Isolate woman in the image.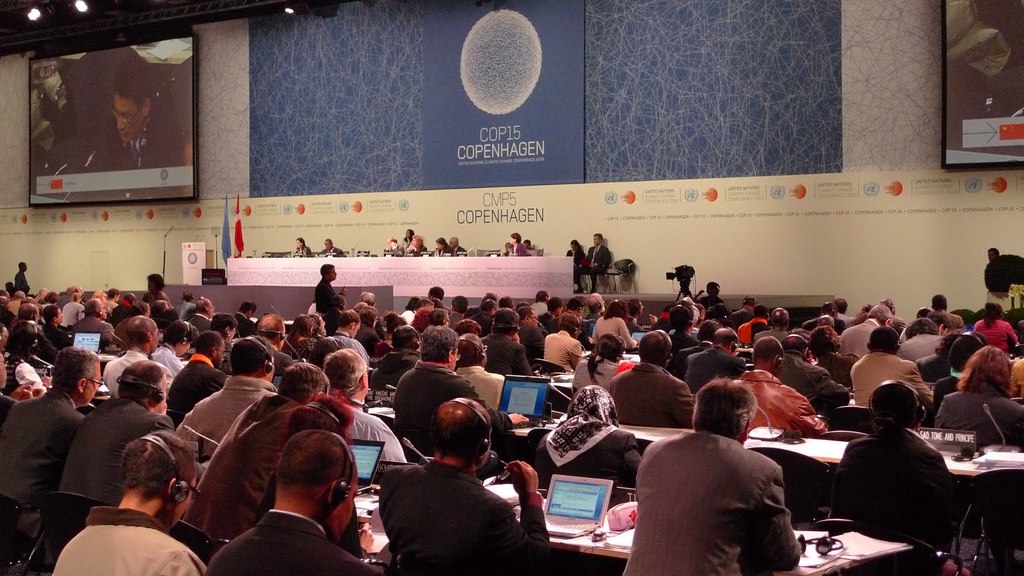
Isolated region: left=506, top=232, right=526, bottom=258.
